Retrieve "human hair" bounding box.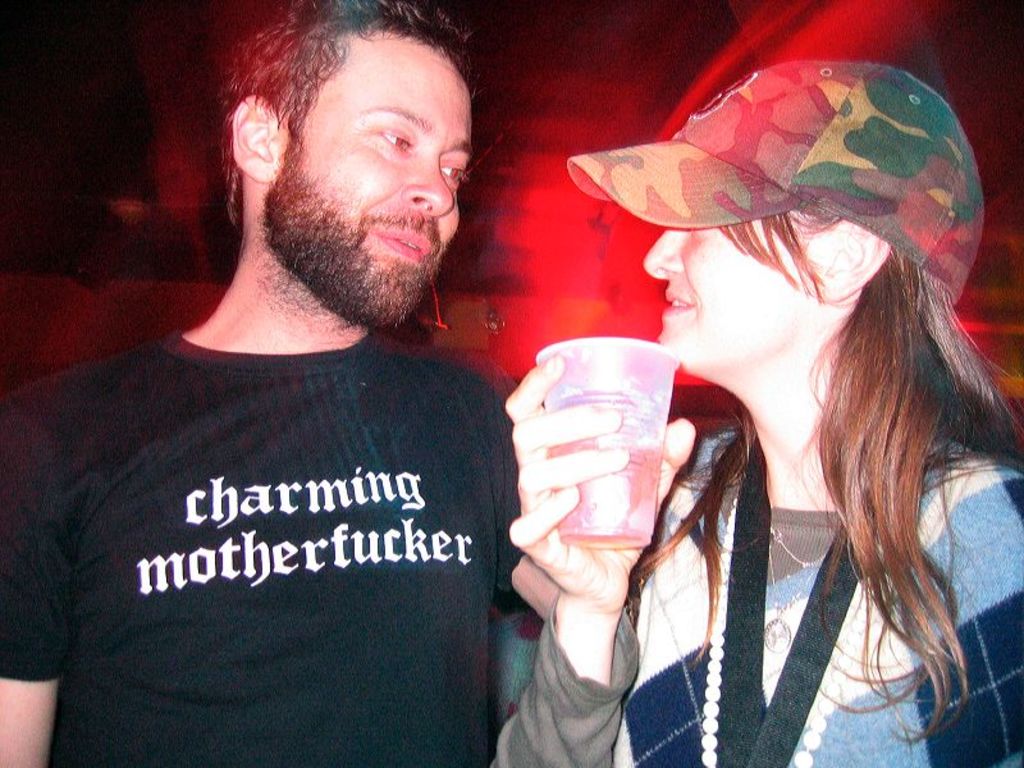
Bounding box: [x1=216, y1=19, x2=484, y2=248].
